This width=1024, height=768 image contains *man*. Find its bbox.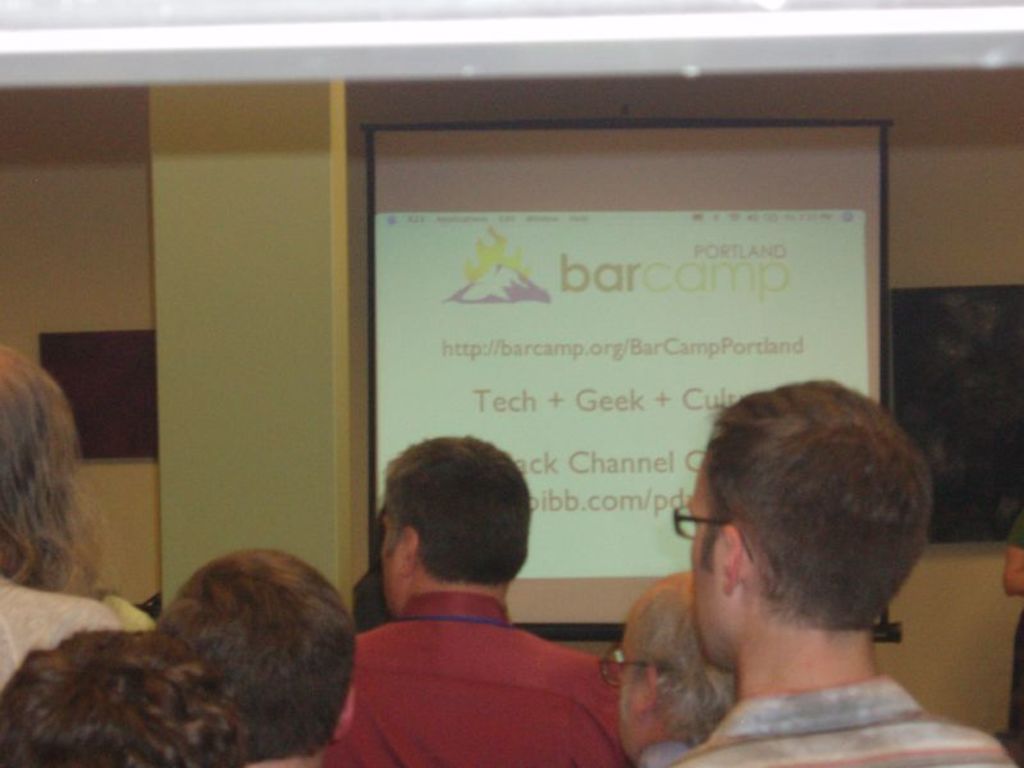
box(323, 433, 628, 767).
